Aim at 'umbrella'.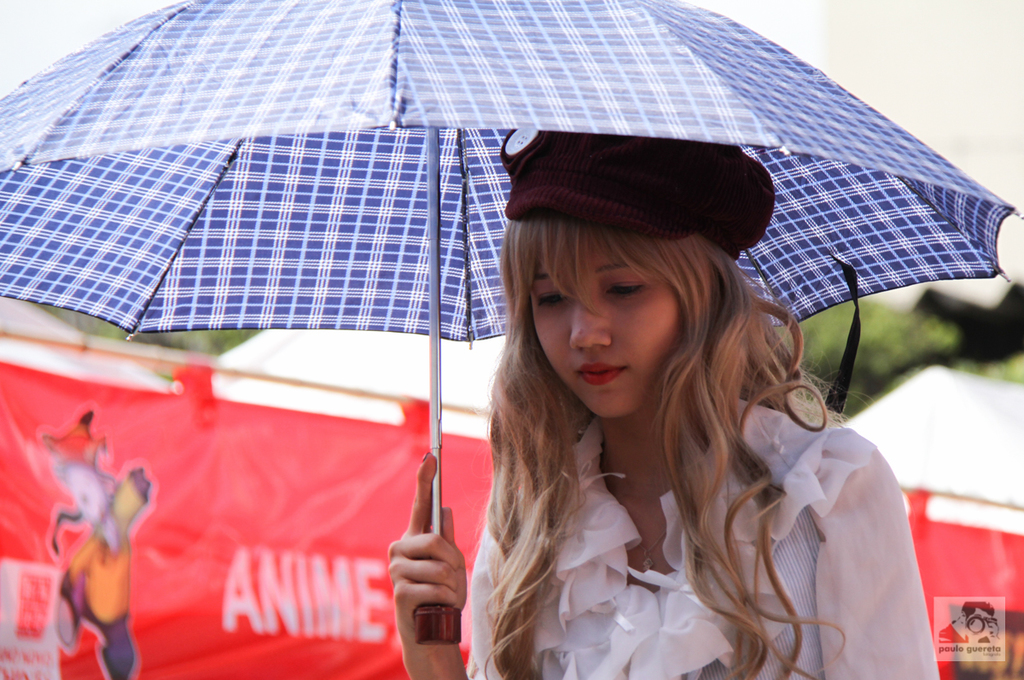
Aimed at [x1=0, y1=0, x2=1023, y2=647].
